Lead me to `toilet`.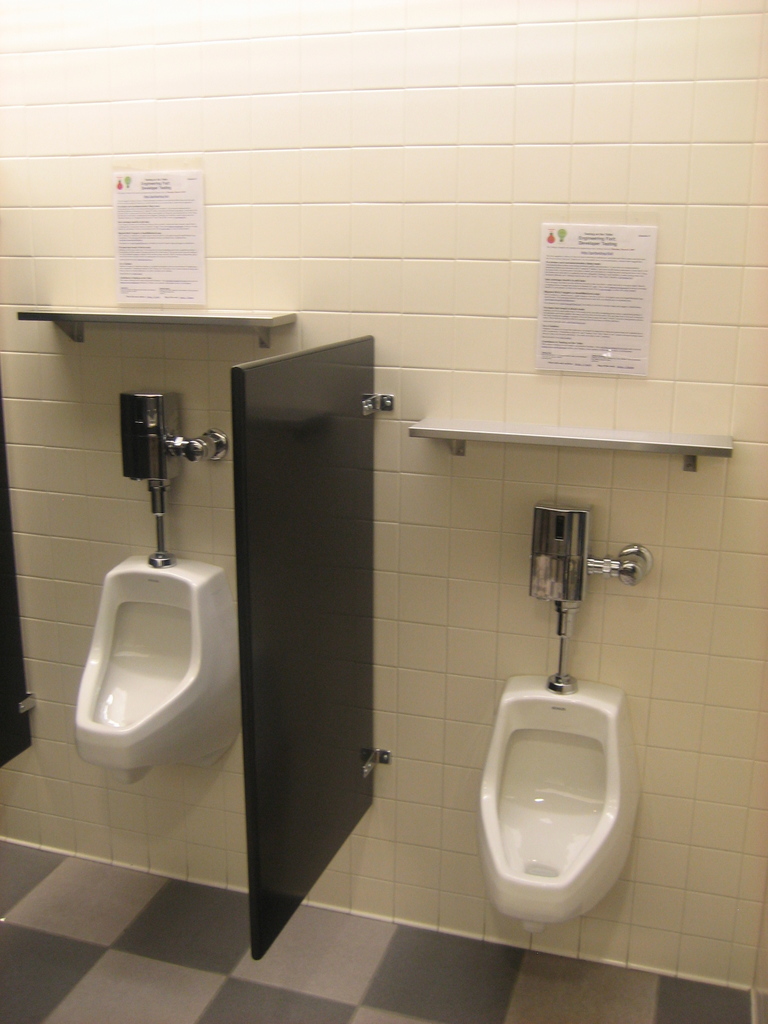
Lead to bbox=[475, 673, 646, 945].
